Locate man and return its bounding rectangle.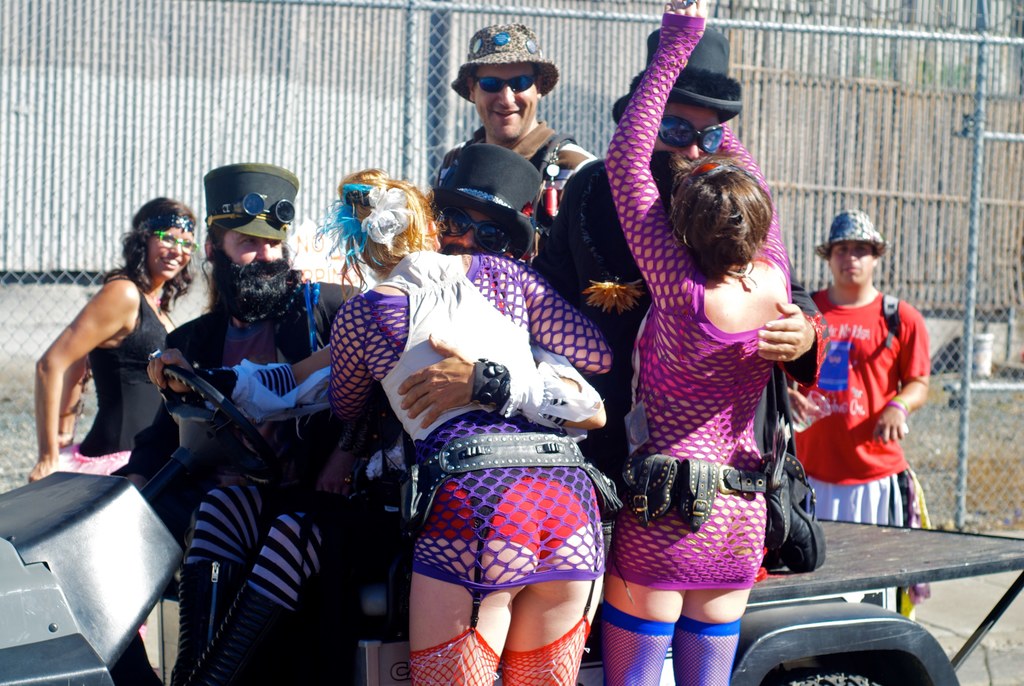
156 161 353 685.
